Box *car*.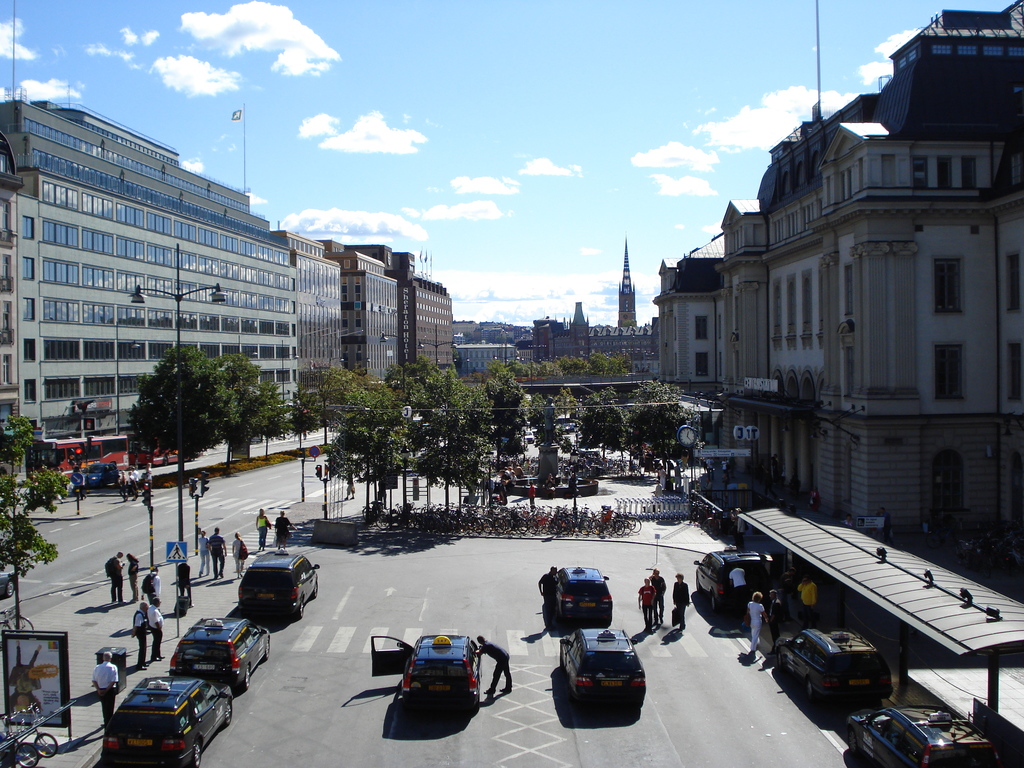
select_region(524, 430, 534, 444).
